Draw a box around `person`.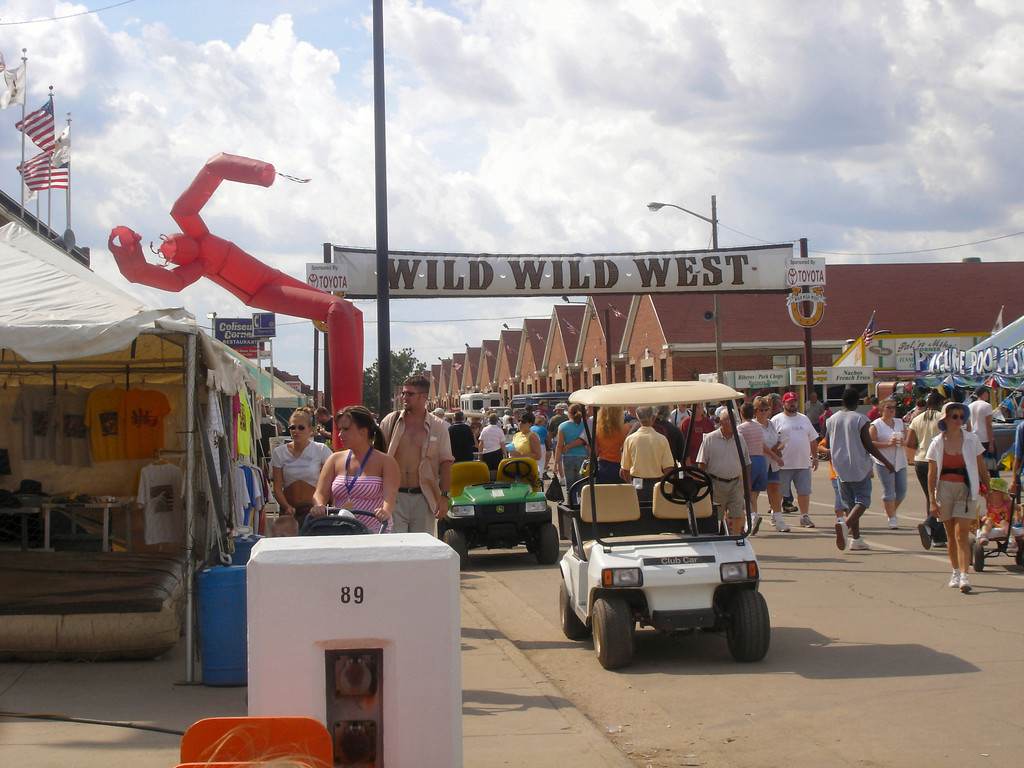
{"left": 937, "top": 396, "right": 1000, "bottom": 591}.
